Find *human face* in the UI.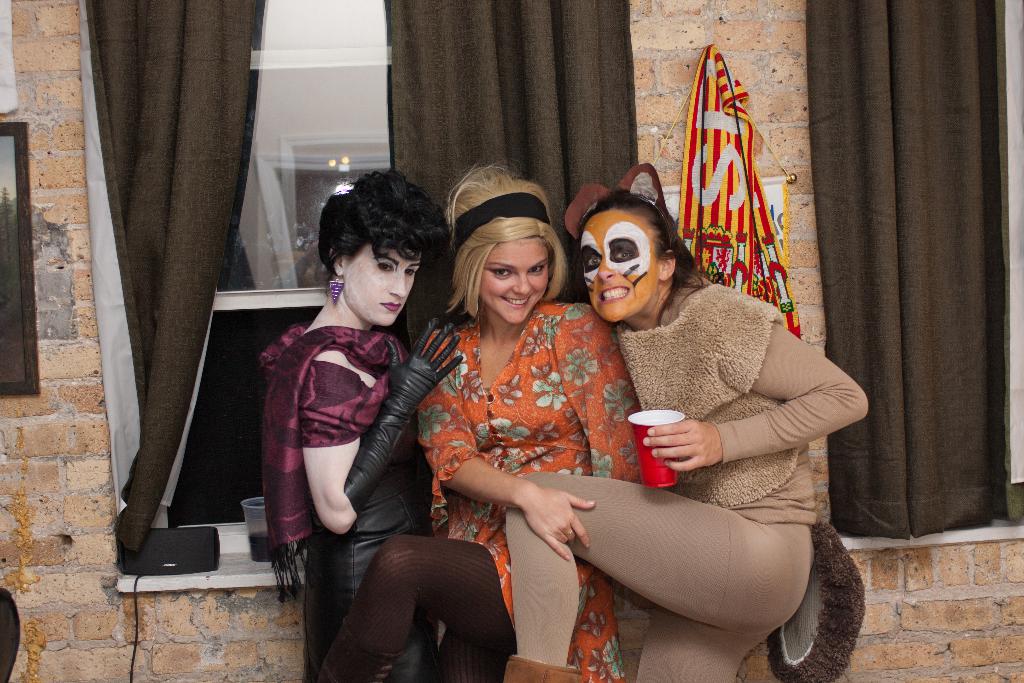
UI element at (335,242,426,332).
